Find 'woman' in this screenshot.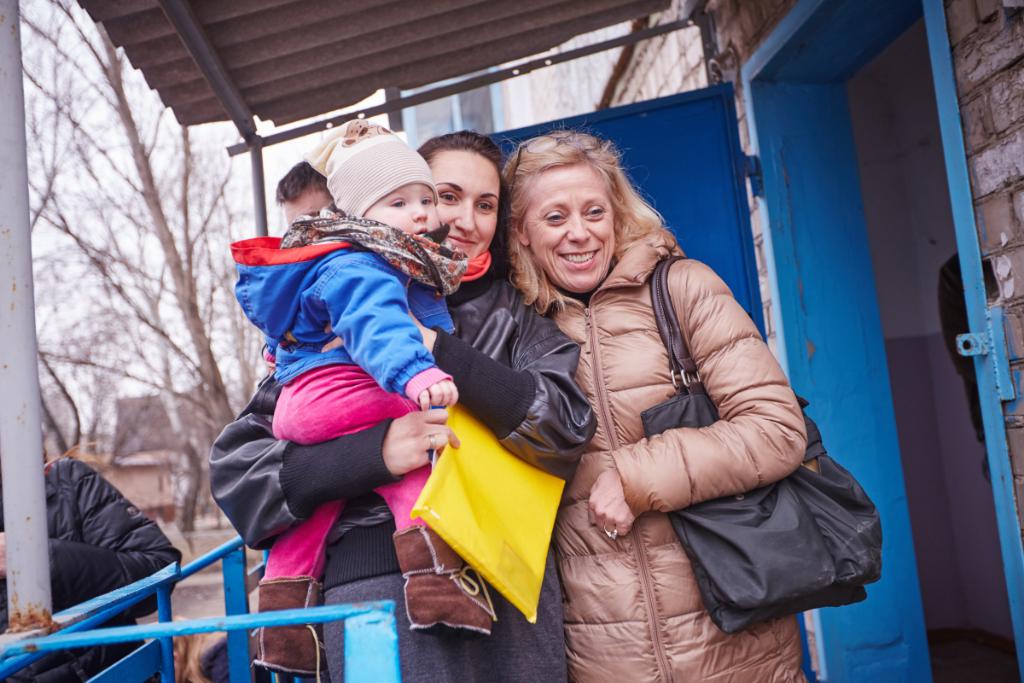
The bounding box for 'woman' is [x1=195, y1=127, x2=596, y2=682].
